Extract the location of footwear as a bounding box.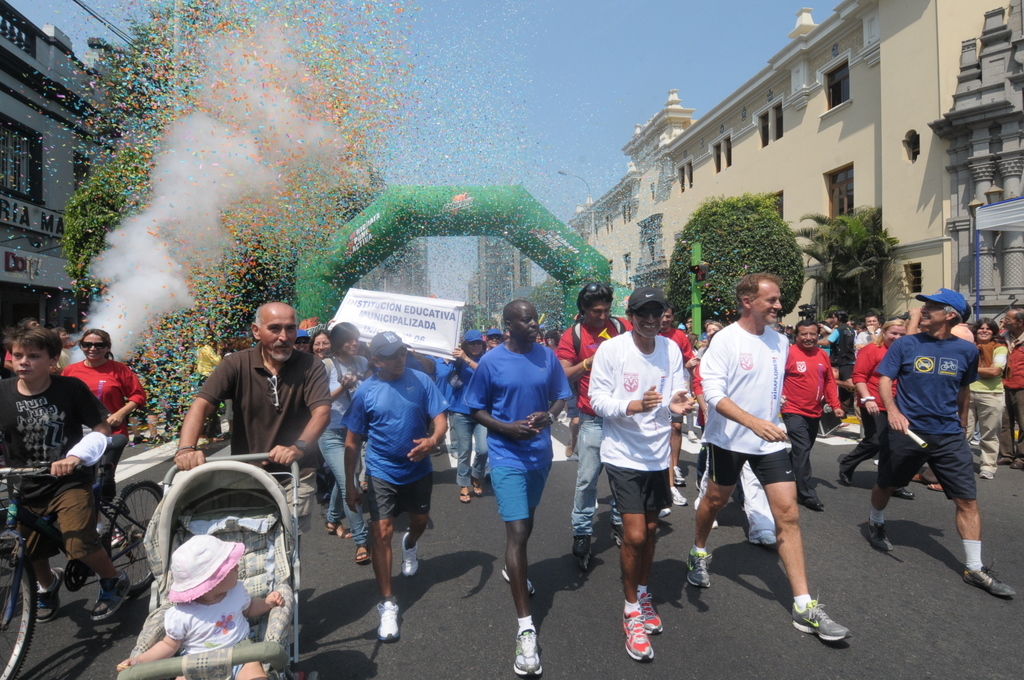
(619,589,665,660).
